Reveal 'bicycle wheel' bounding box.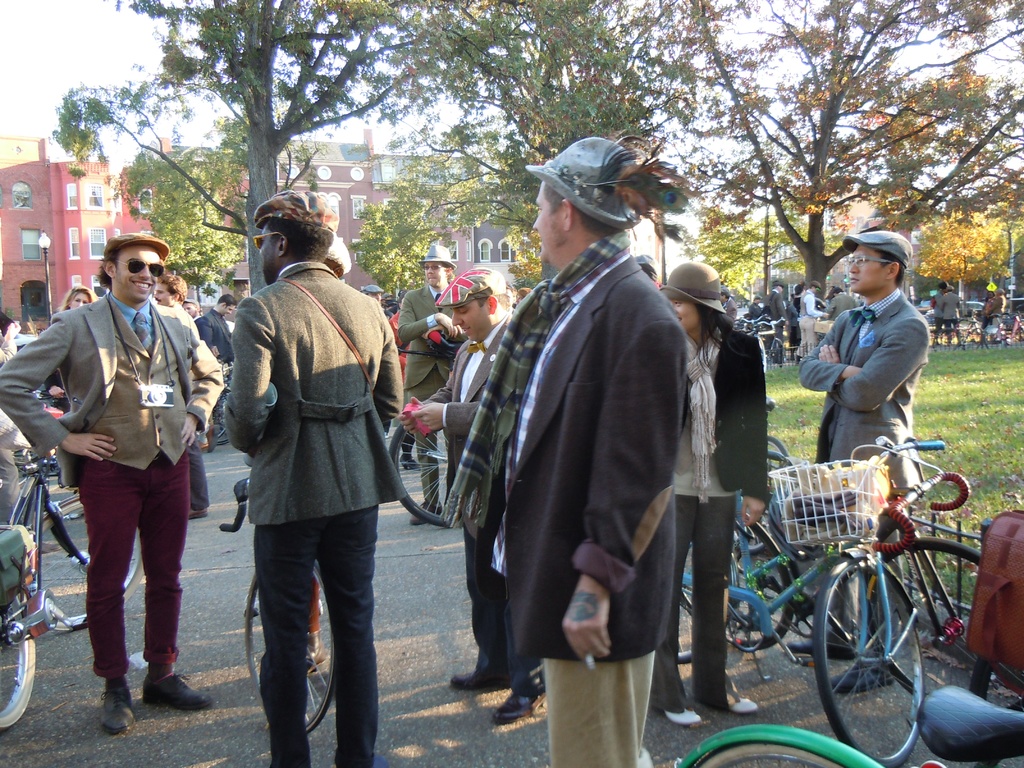
Revealed: x1=769 y1=338 x2=783 y2=368.
